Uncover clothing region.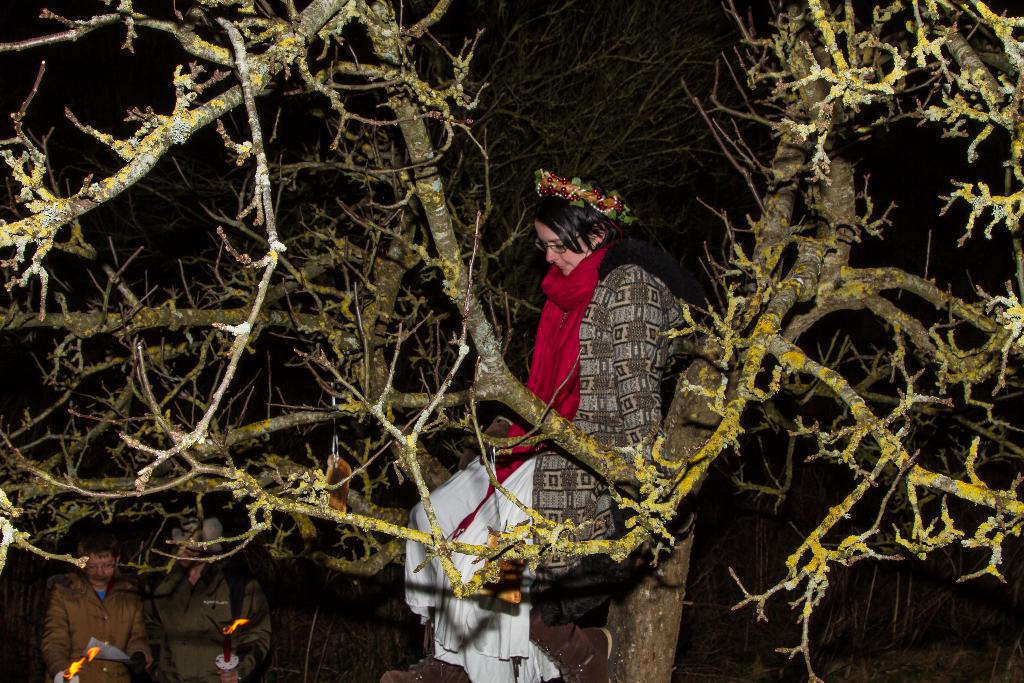
Uncovered: detection(397, 236, 671, 682).
